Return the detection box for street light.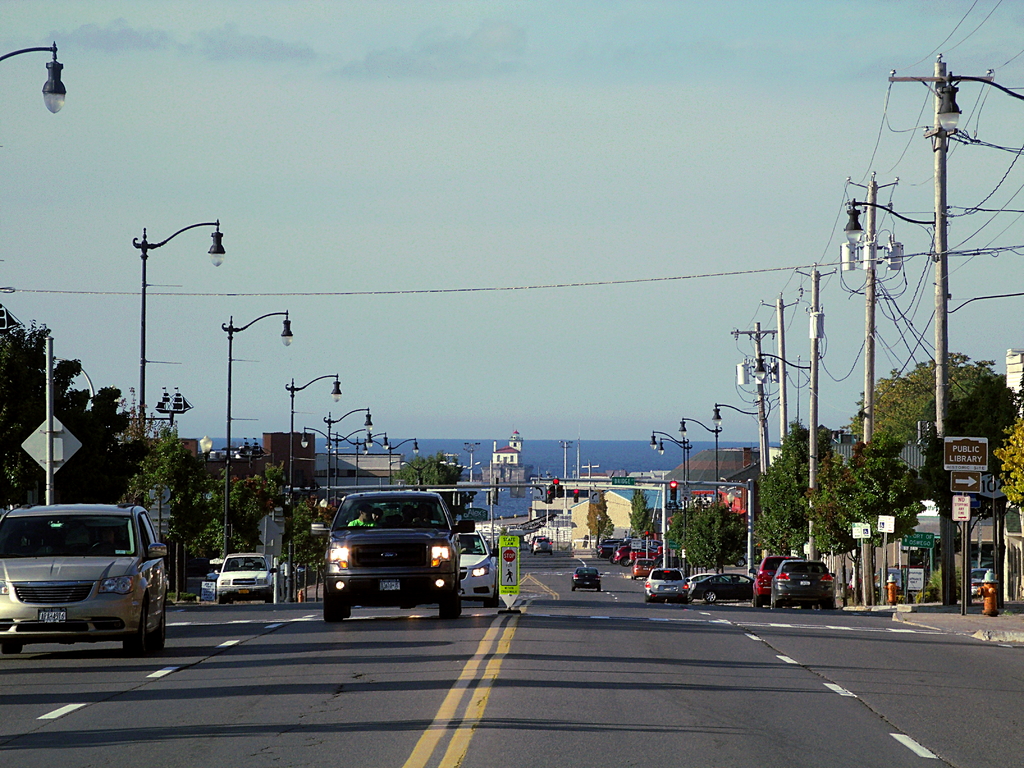
detection(929, 69, 1023, 145).
